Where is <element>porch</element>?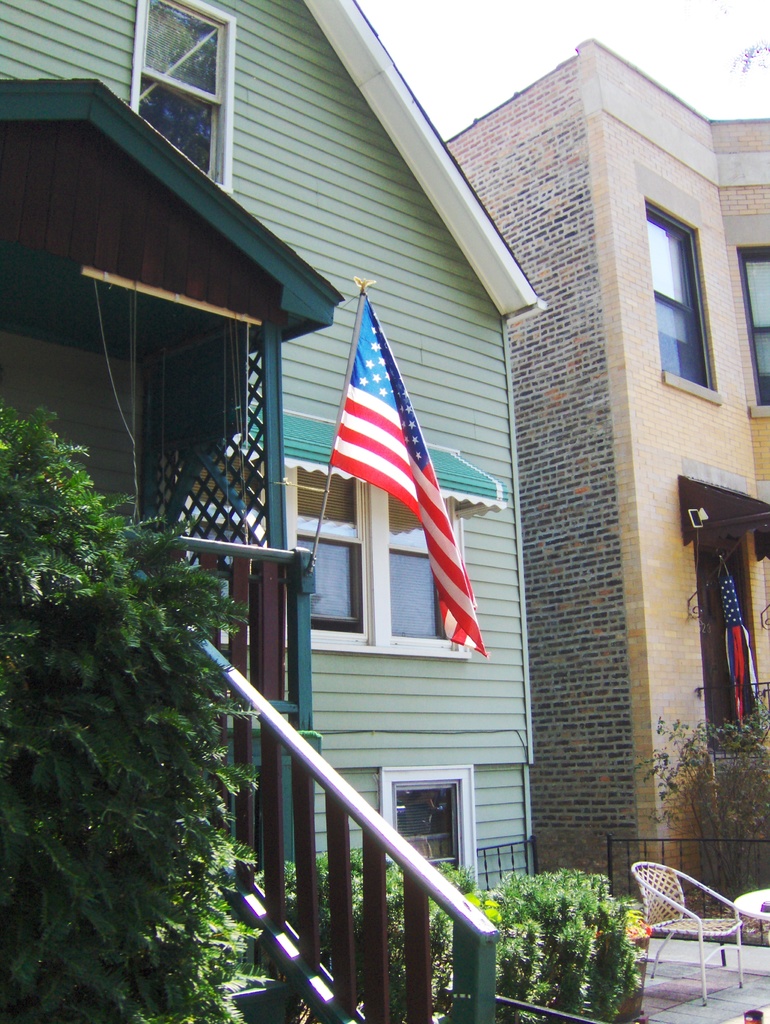
[652,700,764,898].
